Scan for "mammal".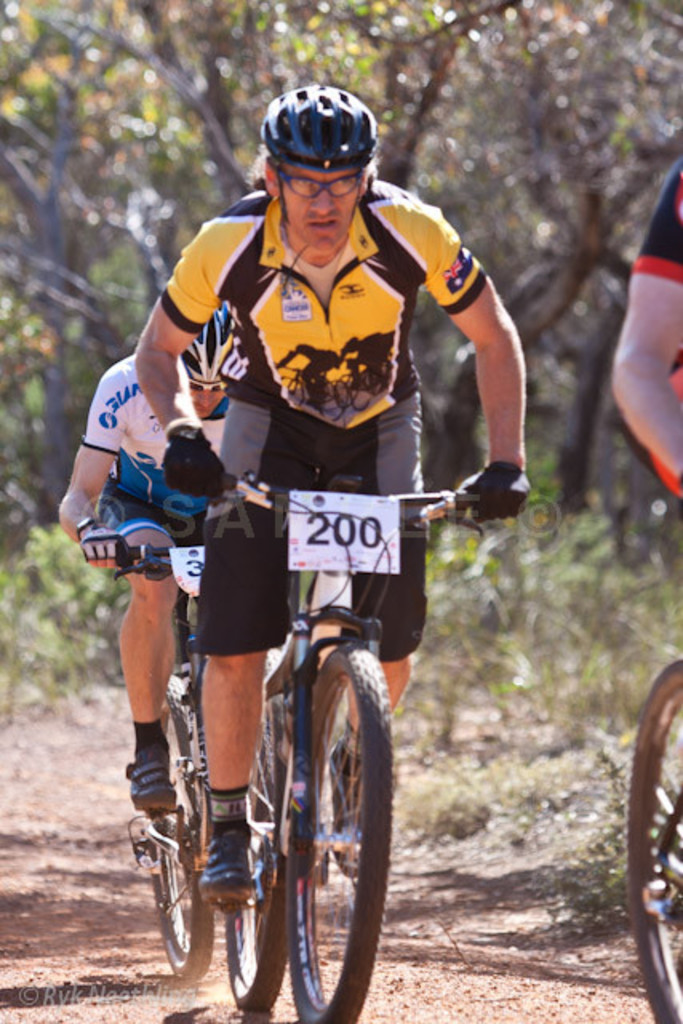
Scan result: bbox(54, 304, 237, 808).
